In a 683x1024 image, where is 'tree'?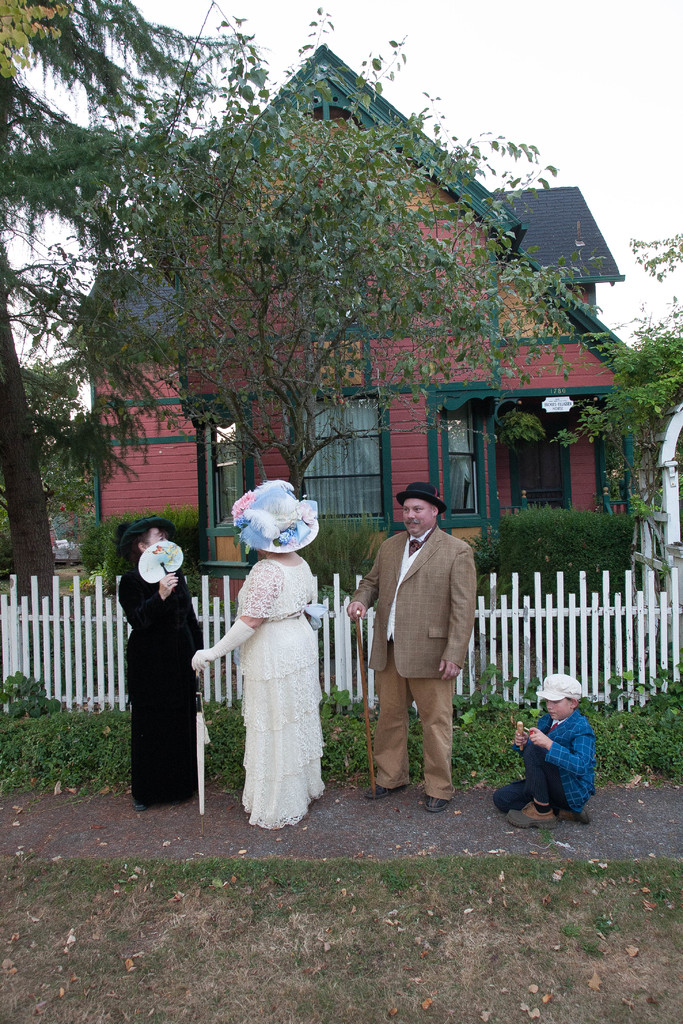
Rect(24, 6, 671, 663).
